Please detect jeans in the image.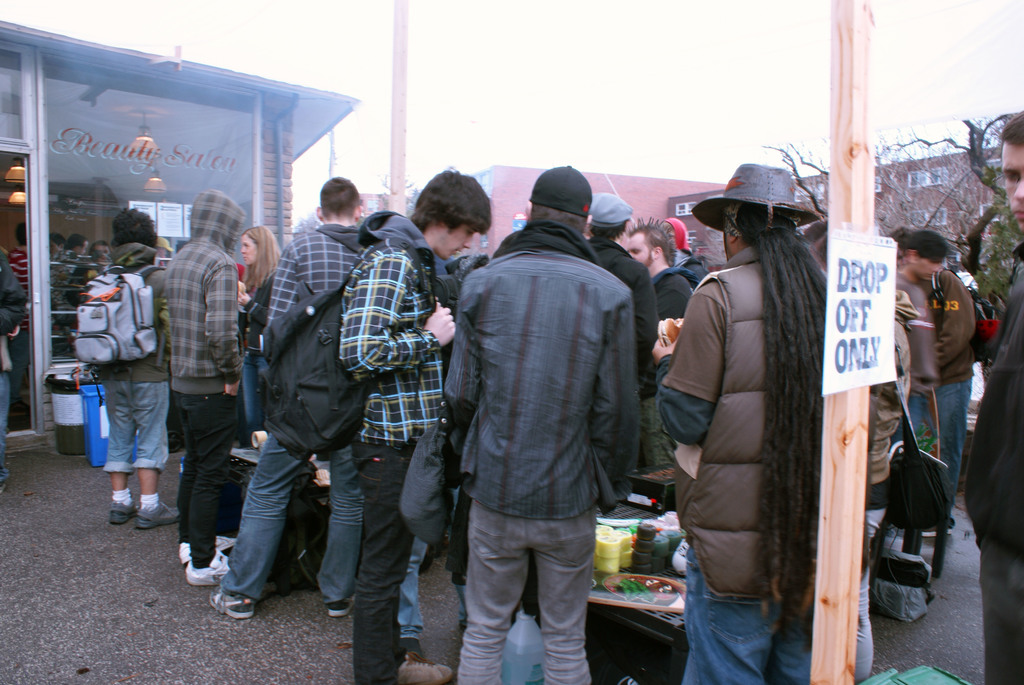
locate(472, 500, 596, 684).
